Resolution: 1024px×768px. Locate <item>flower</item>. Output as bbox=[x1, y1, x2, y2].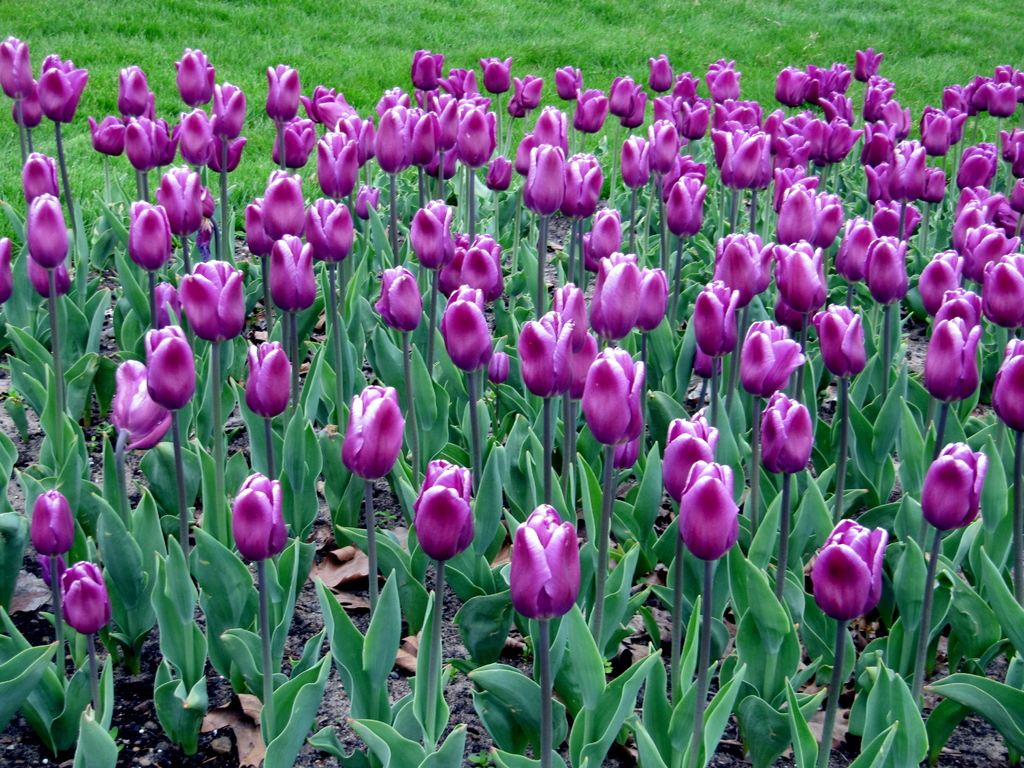
bbox=[480, 53, 513, 91].
